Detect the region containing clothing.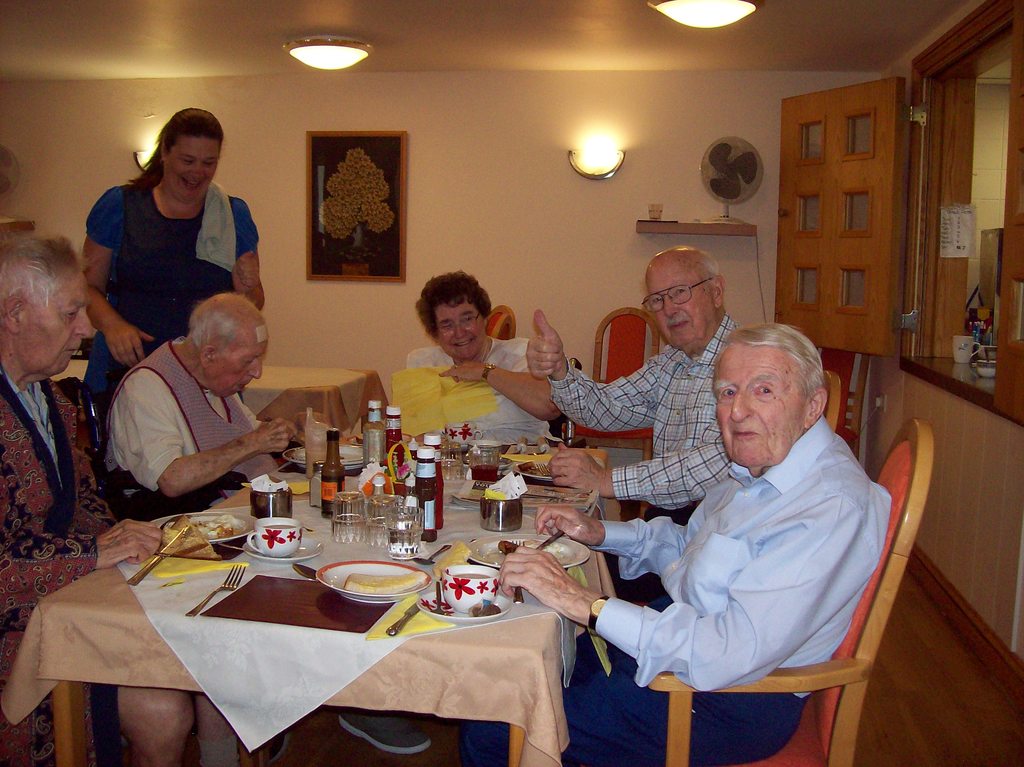
(543, 321, 739, 603).
